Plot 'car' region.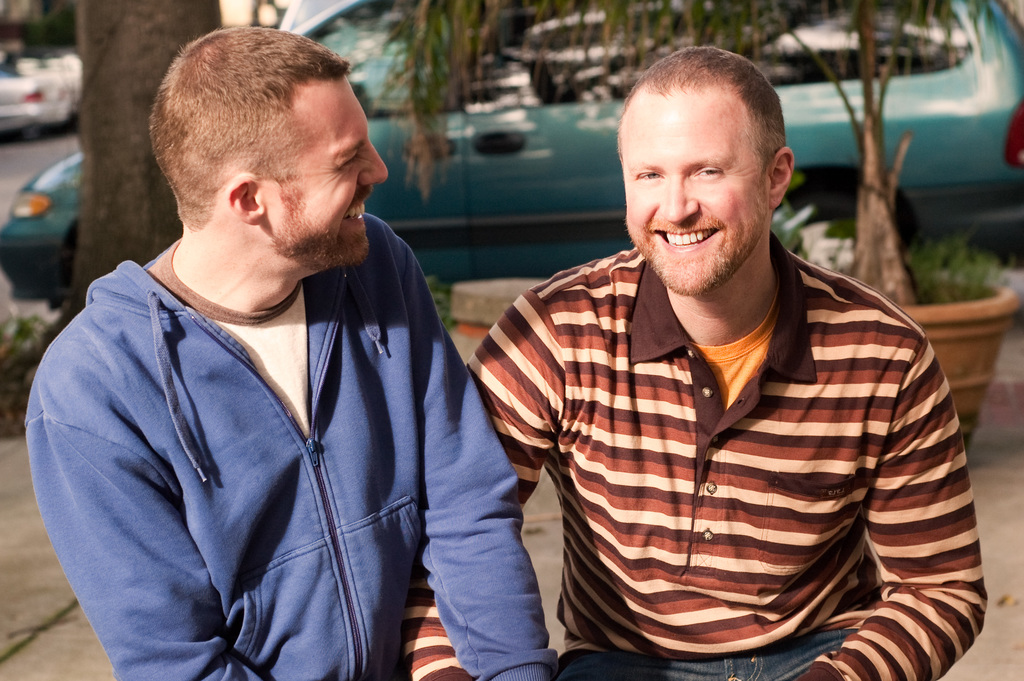
Plotted at x1=1 y1=0 x2=1023 y2=309.
